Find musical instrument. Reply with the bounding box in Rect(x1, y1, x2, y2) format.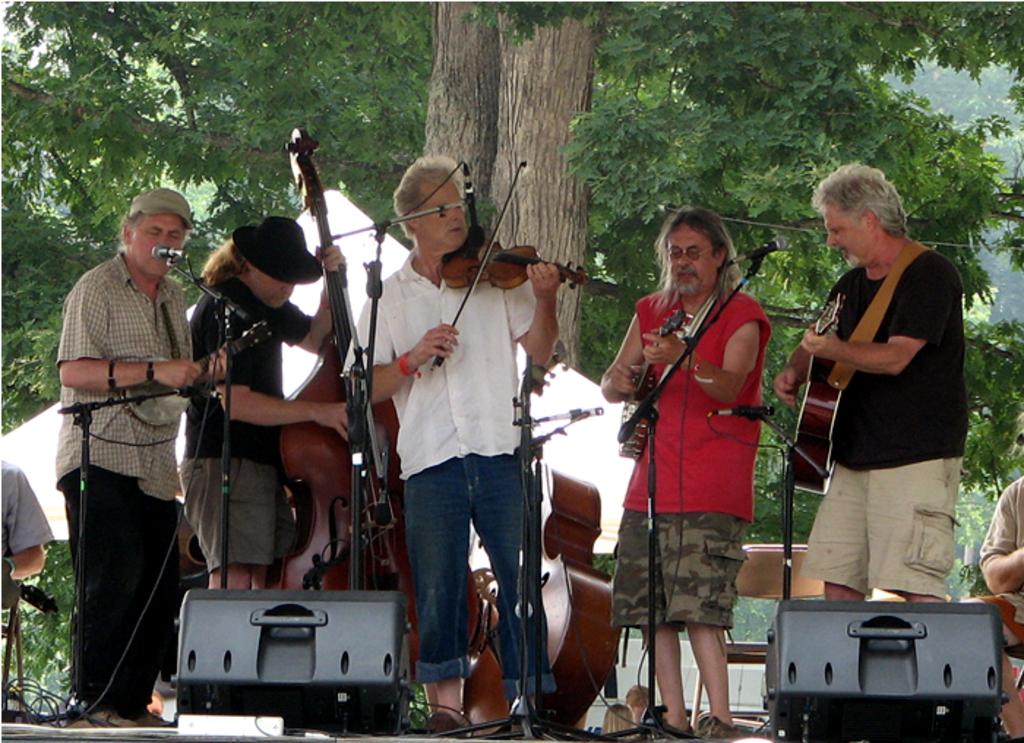
Rect(432, 333, 619, 742).
